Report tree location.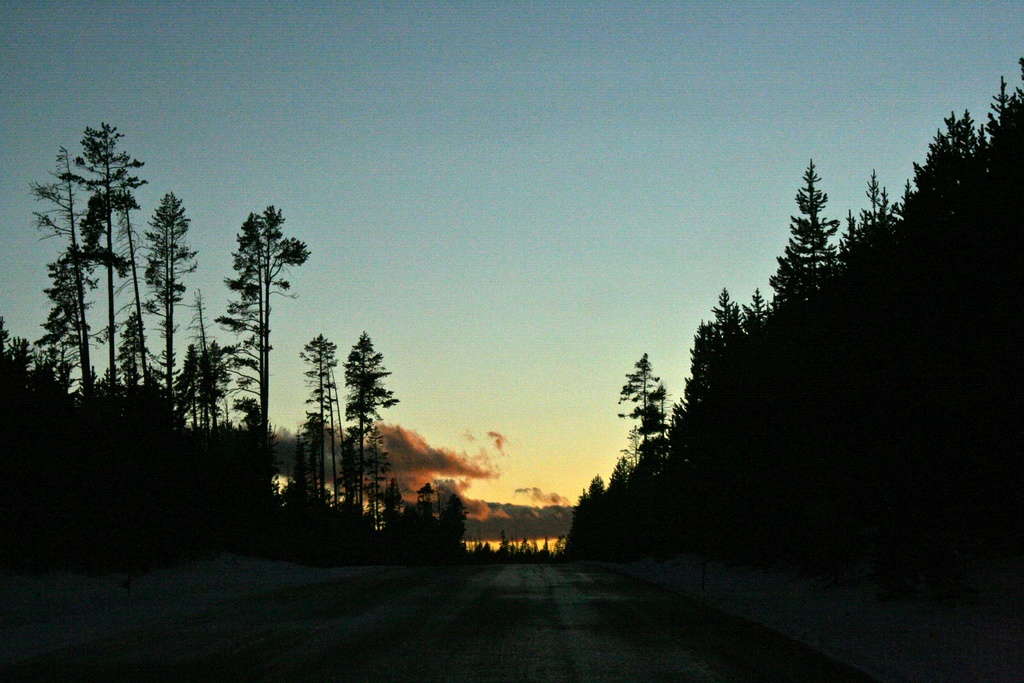
Report: (617,352,666,447).
